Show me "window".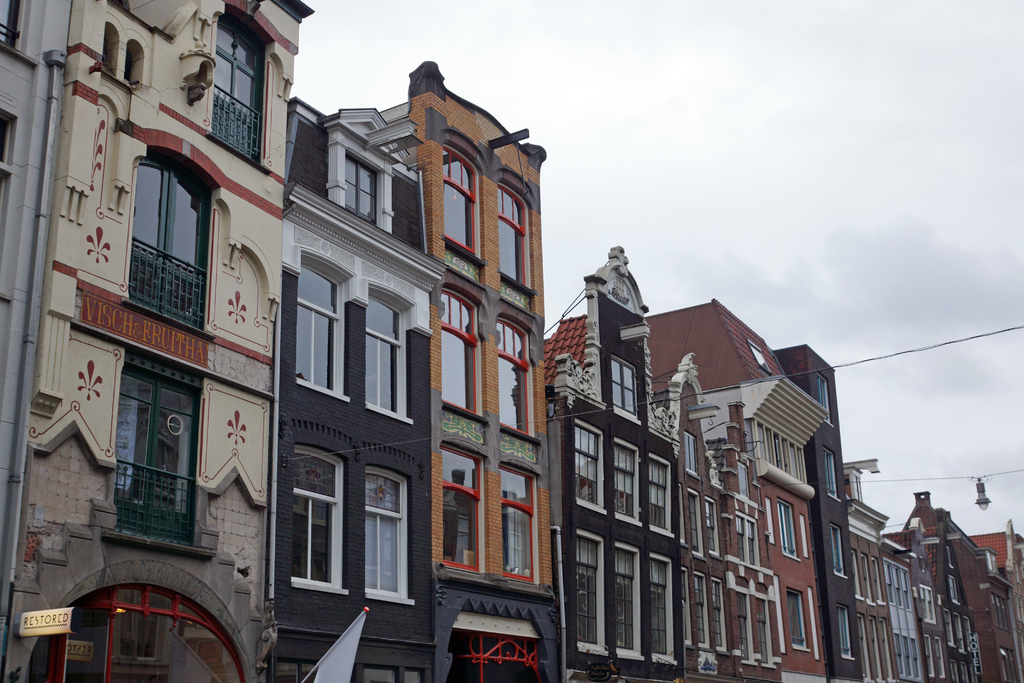
"window" is here: (714,576,729,652).
